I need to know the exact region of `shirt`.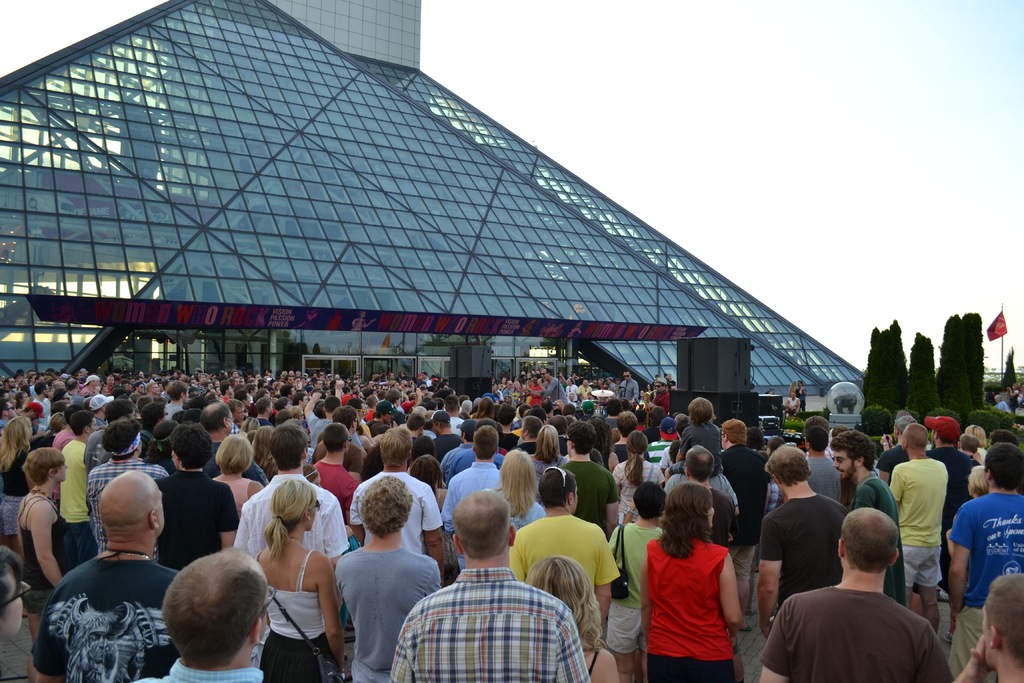
Region: 392 563 589 679.
